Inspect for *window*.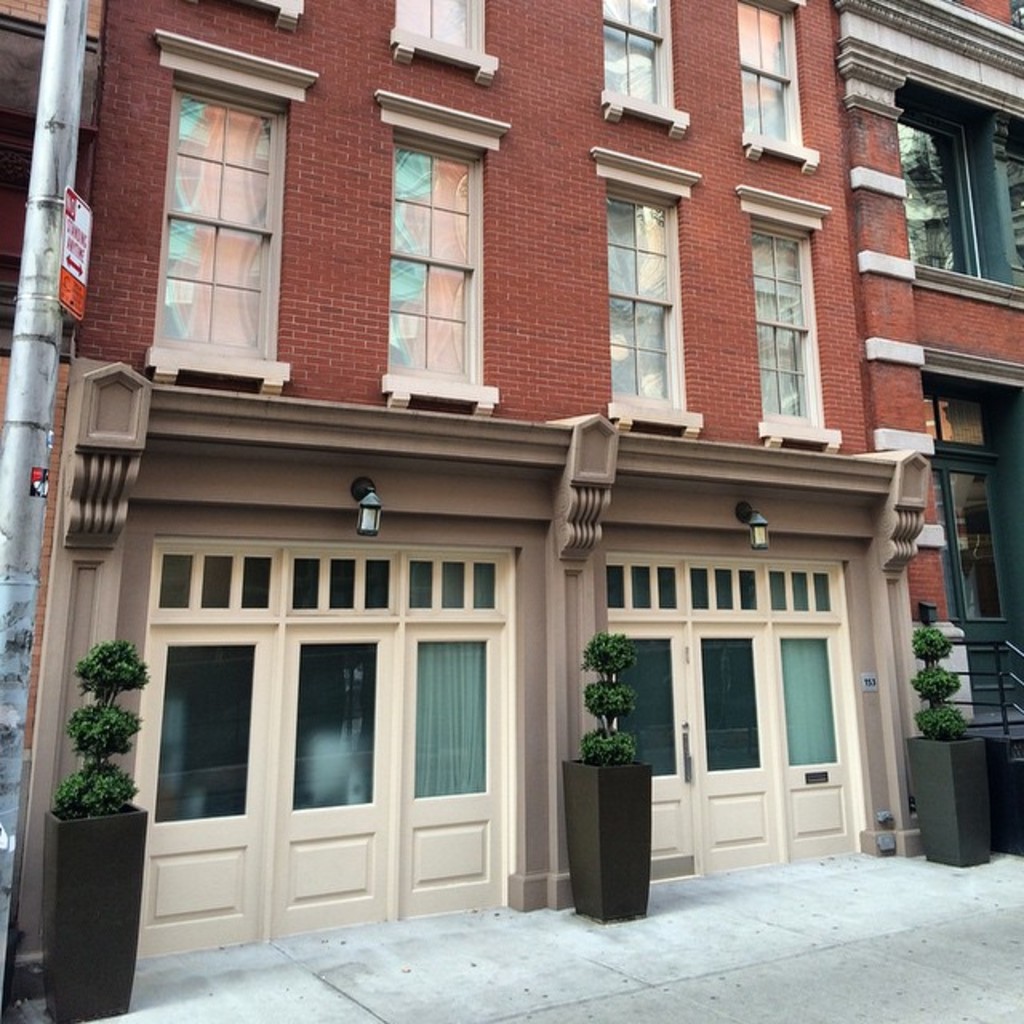
Inspection: box=[410, 557, 501, 613].
